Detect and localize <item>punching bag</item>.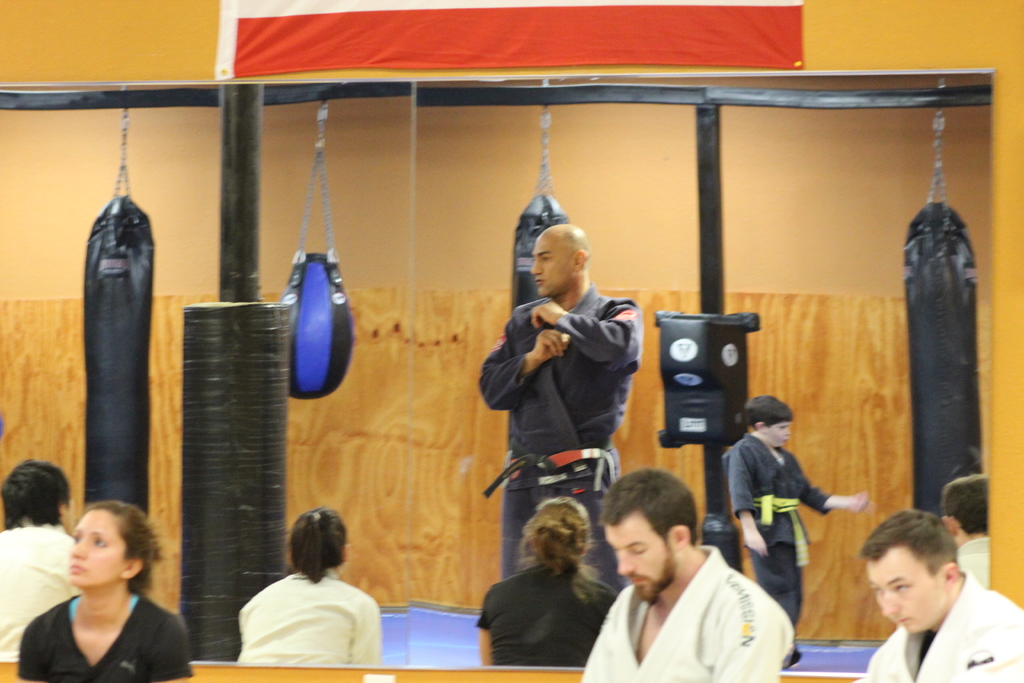
Localized at box(81, 196, 156, 516).
